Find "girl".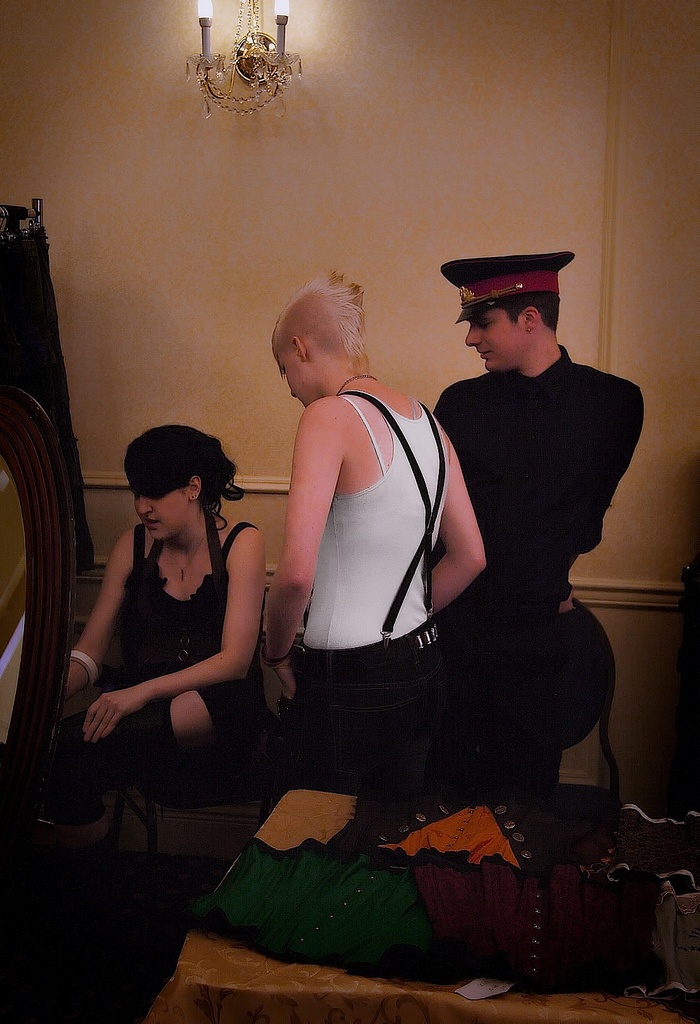
257,258,487,803.
